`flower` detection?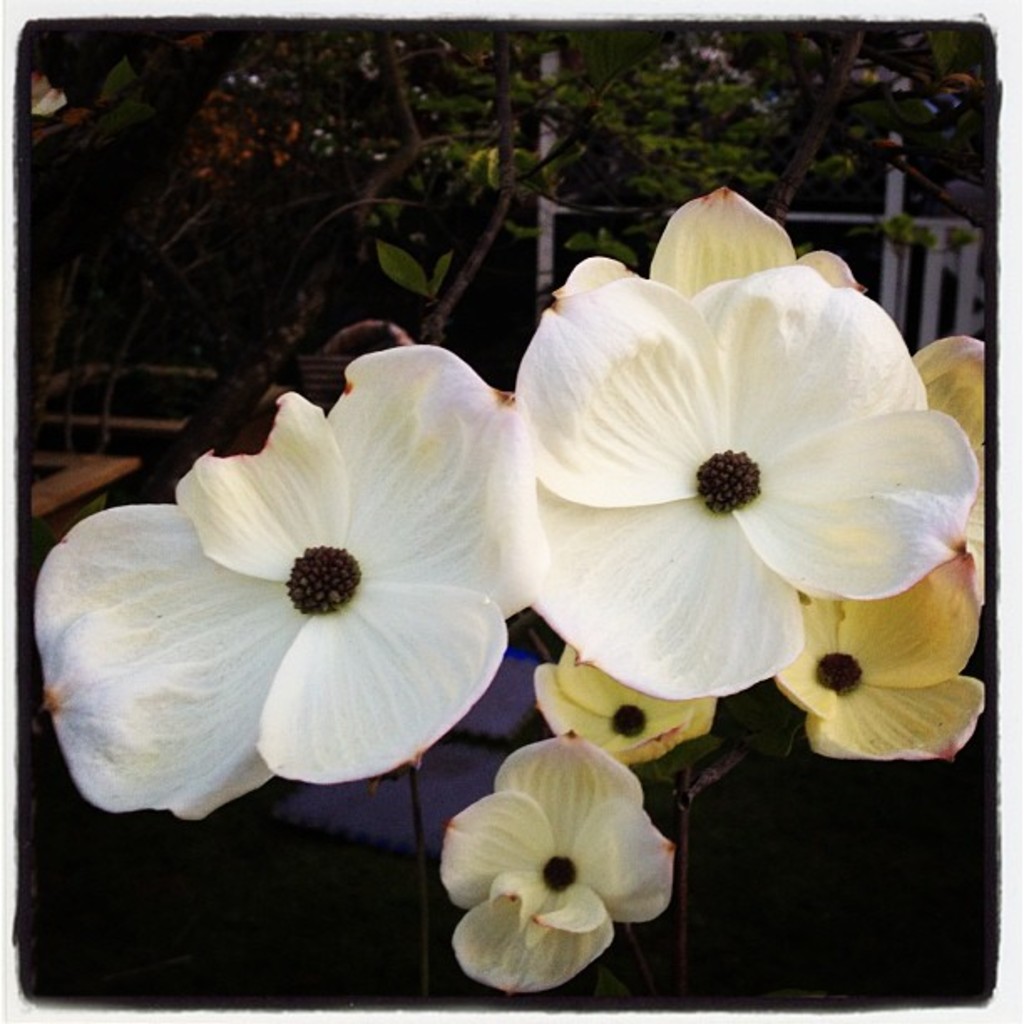
box=[430, 736, 679, 999]
